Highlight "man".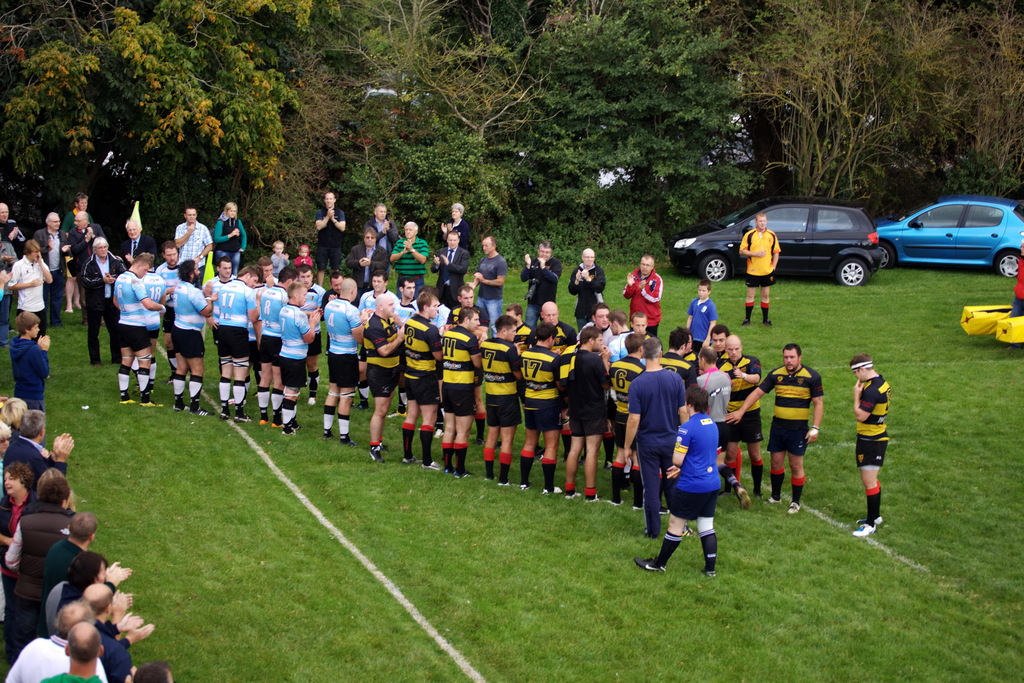
Highlighted region: (394,216,432,288).
